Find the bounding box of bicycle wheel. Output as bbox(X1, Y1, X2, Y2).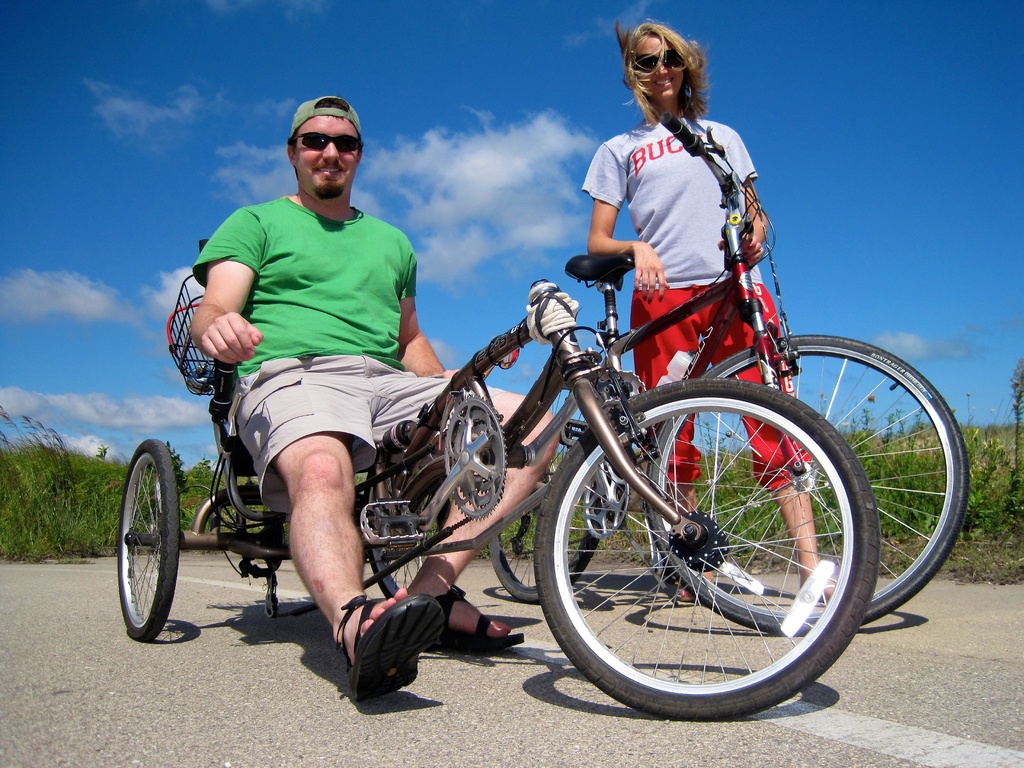
bbox(645, 331, 968, 637).
